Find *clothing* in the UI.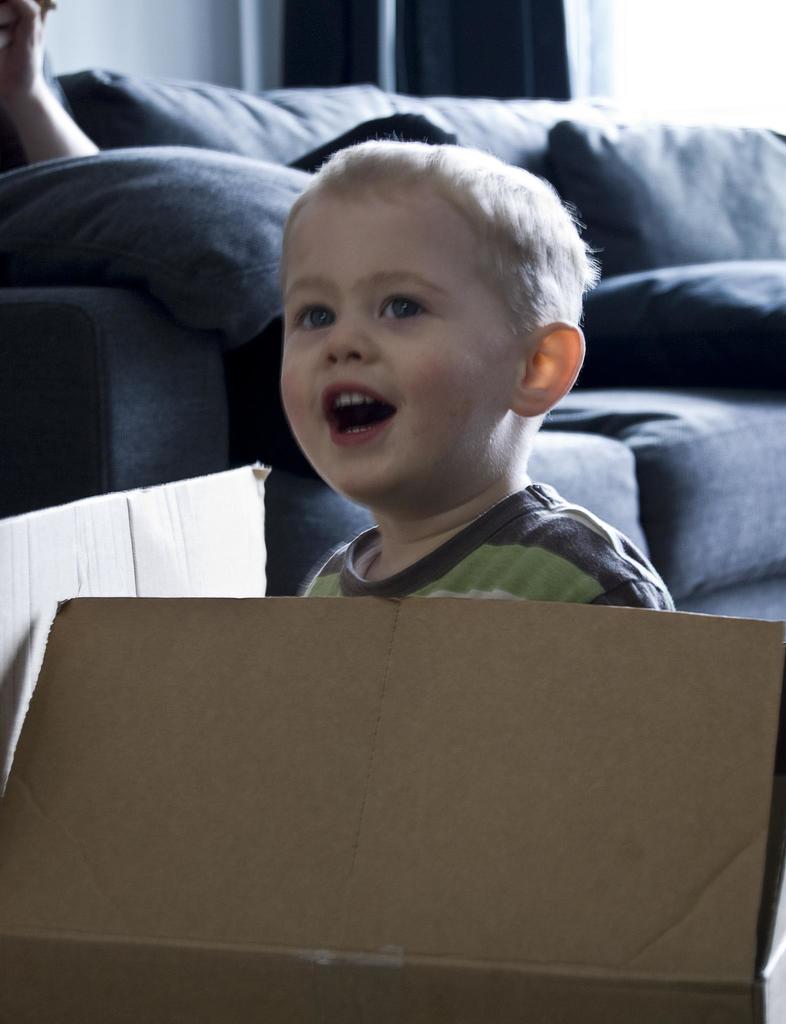
UI element at bbox=(297, 476, 680, 614).
